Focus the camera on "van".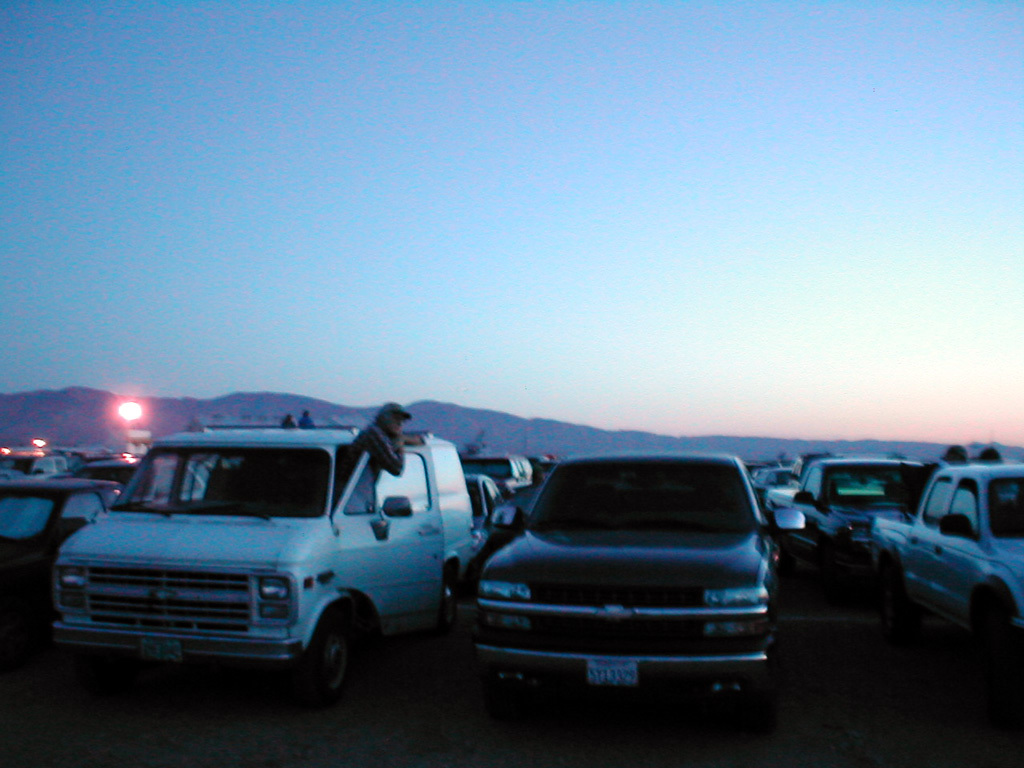
Focus region: pyautogui.locateOnScreen(455, 451, 774, 700).
